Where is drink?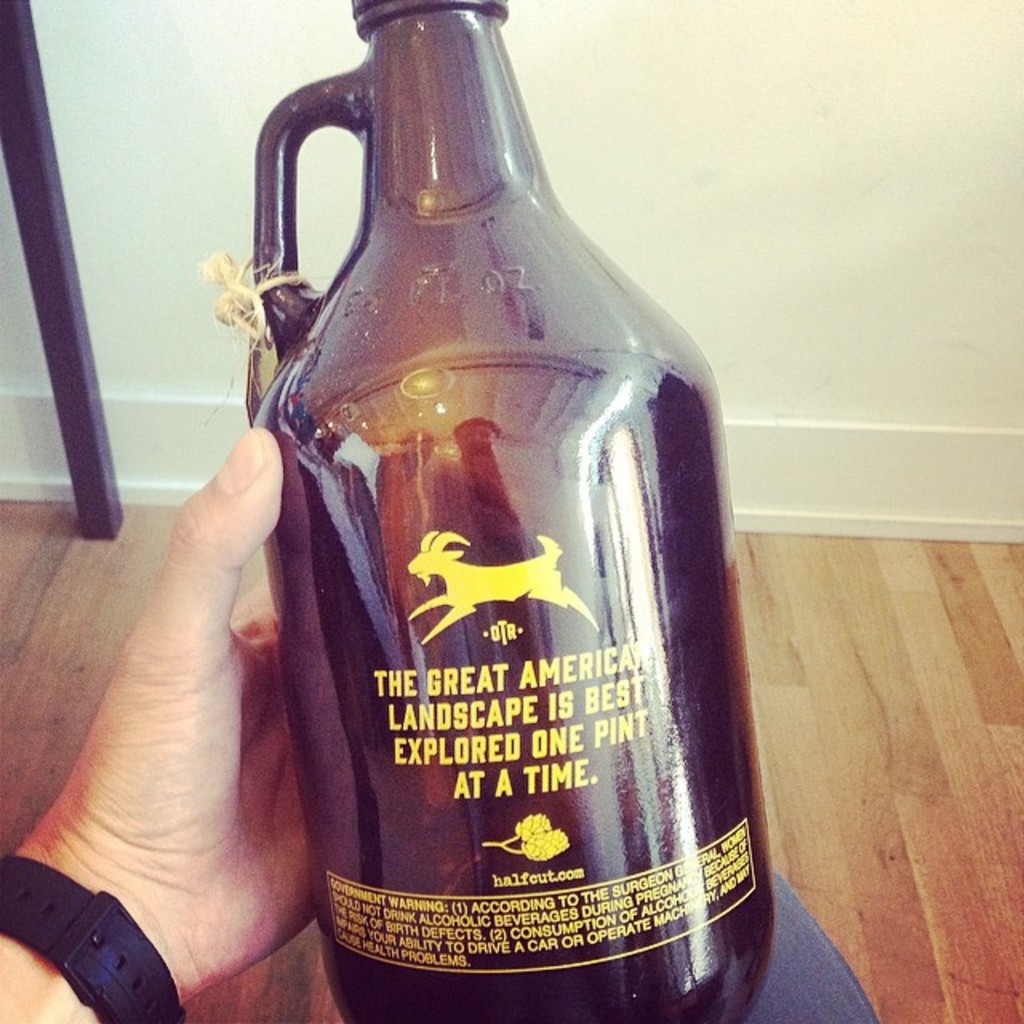
bbox=[235, 27, 762, 1018].
